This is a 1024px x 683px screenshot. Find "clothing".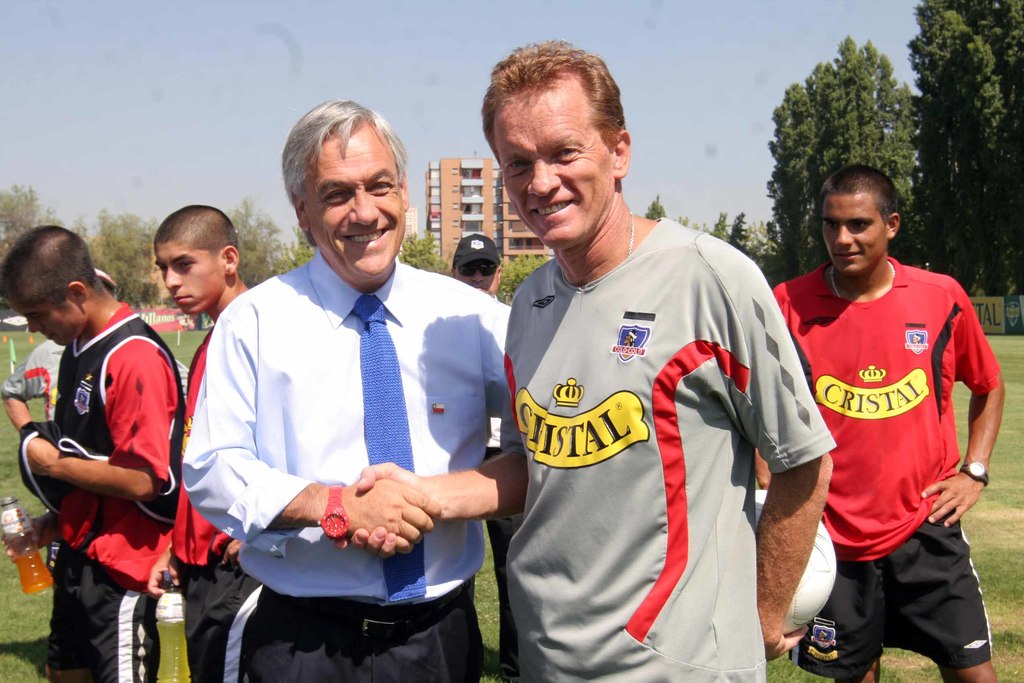
Bounding box: l=180, t=255, r=513, b=682.
